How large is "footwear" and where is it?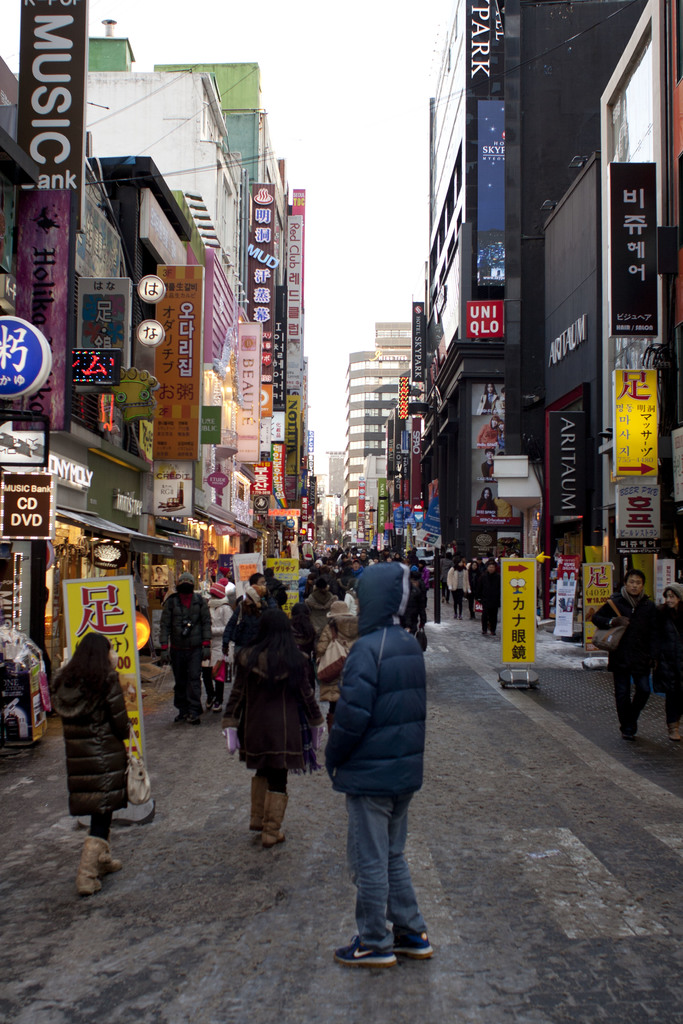
Bounding box: 342,910,424,971.
